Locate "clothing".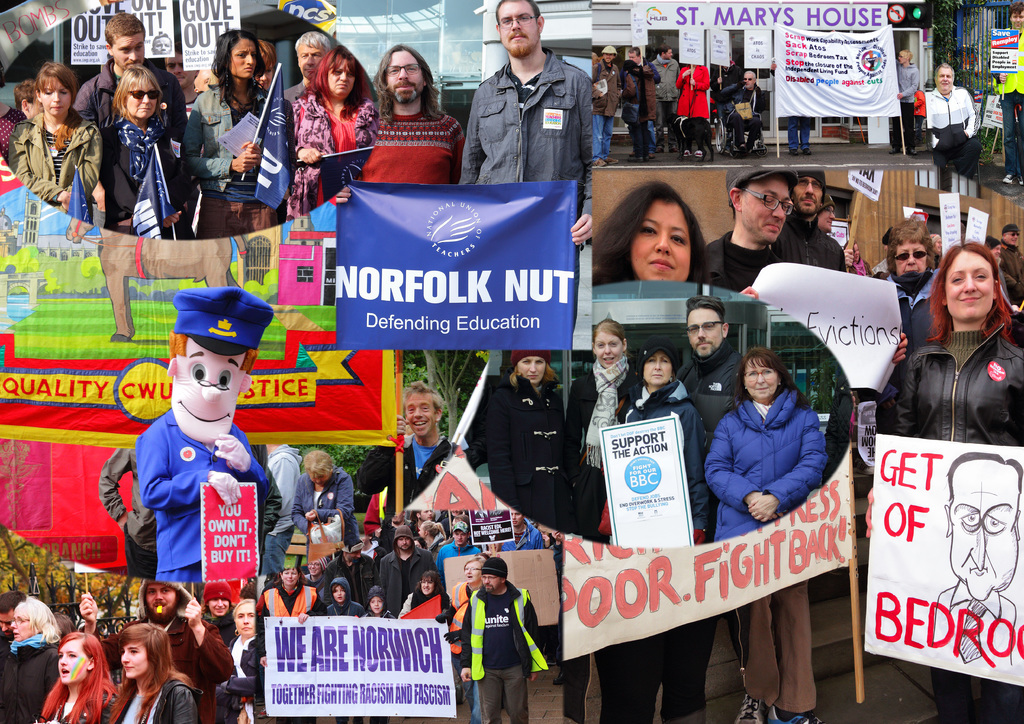
Bounding box: select_region(840, 247, 870, 280).
